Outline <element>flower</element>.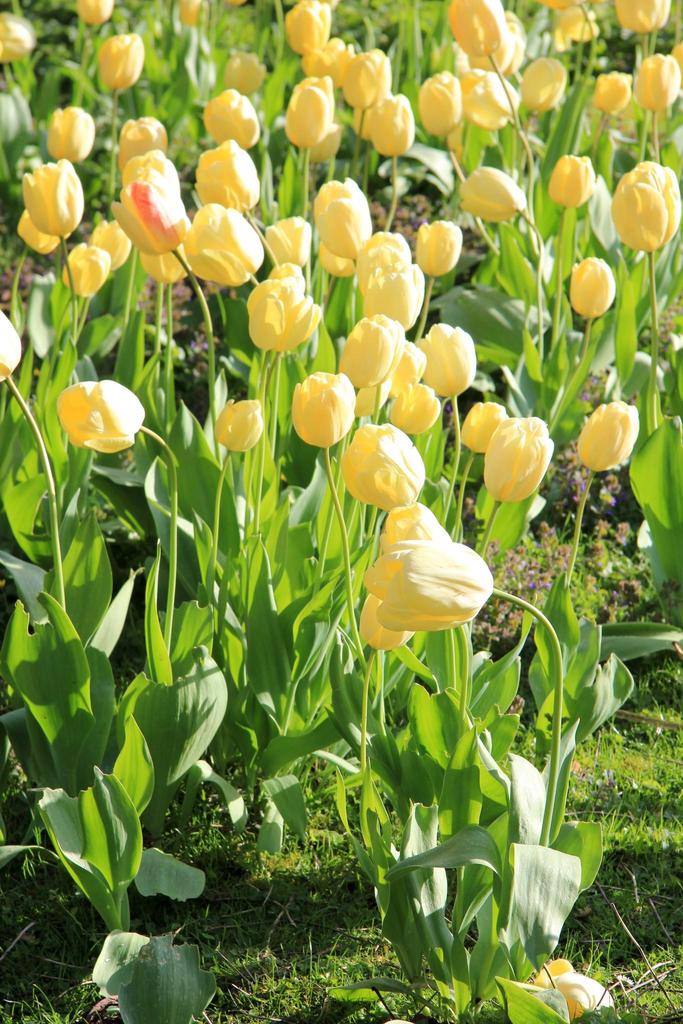
Outline: 411/70/467/138.
